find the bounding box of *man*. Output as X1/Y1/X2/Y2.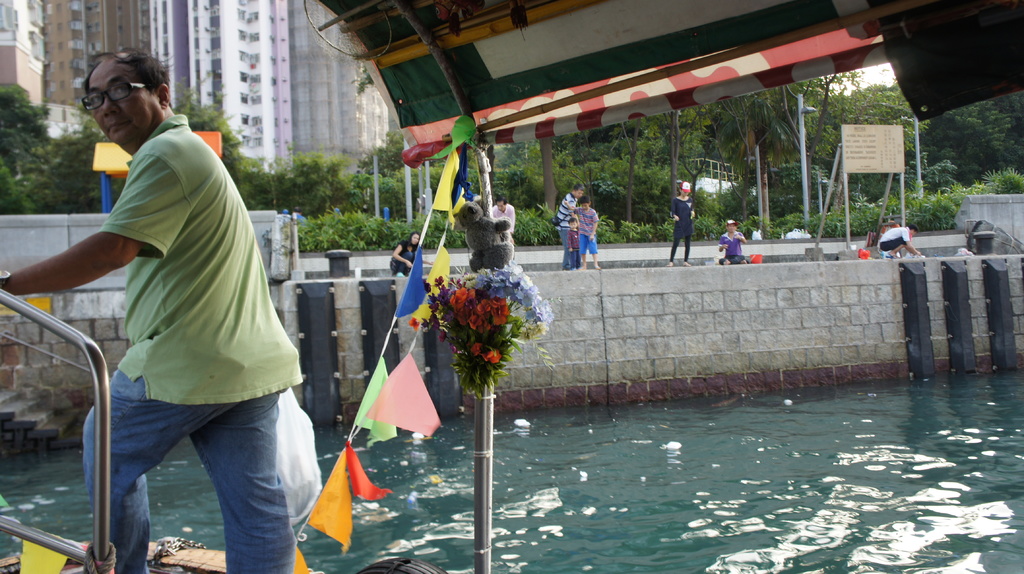
879/220/924/258.
